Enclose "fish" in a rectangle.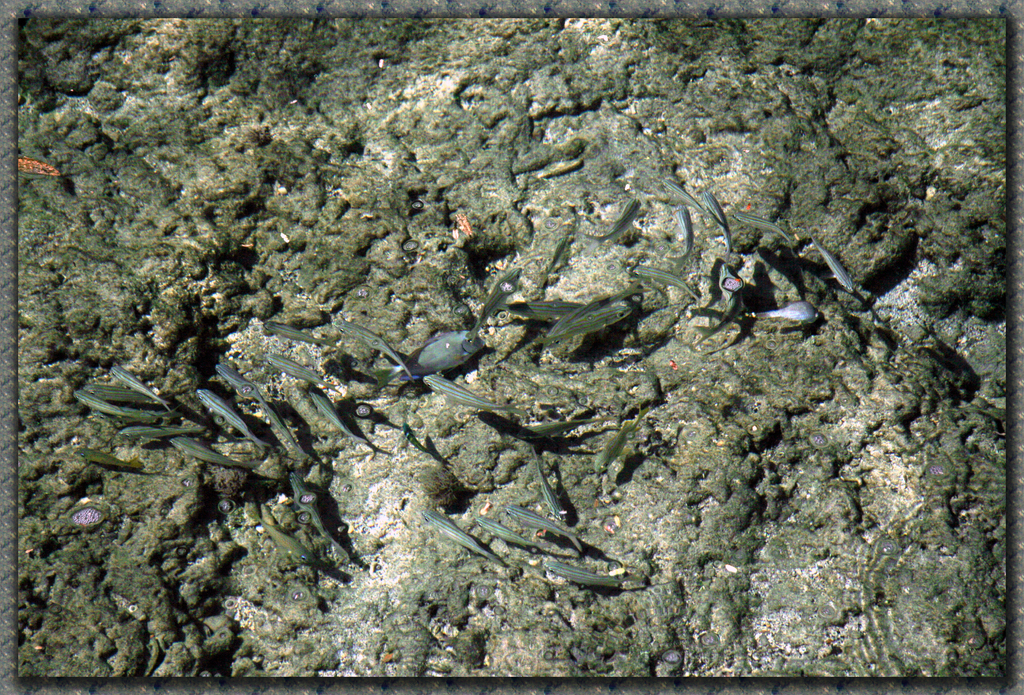
374 331 483 393.
